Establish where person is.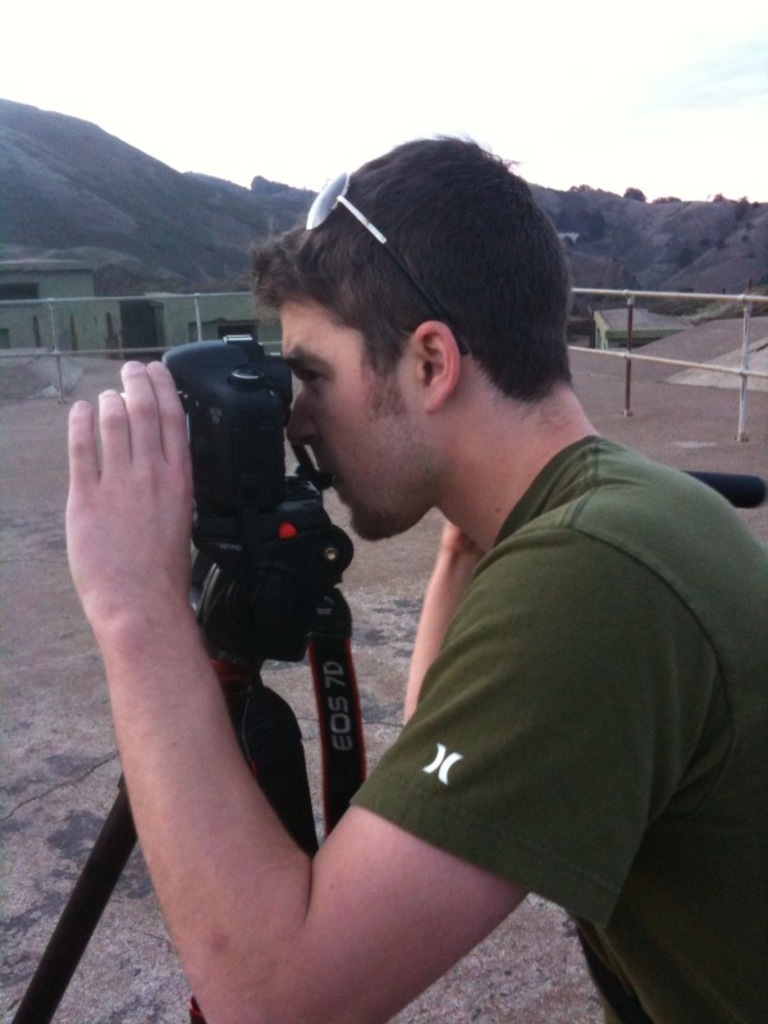
Established at bbox=(19, 138, 677, 1018).
